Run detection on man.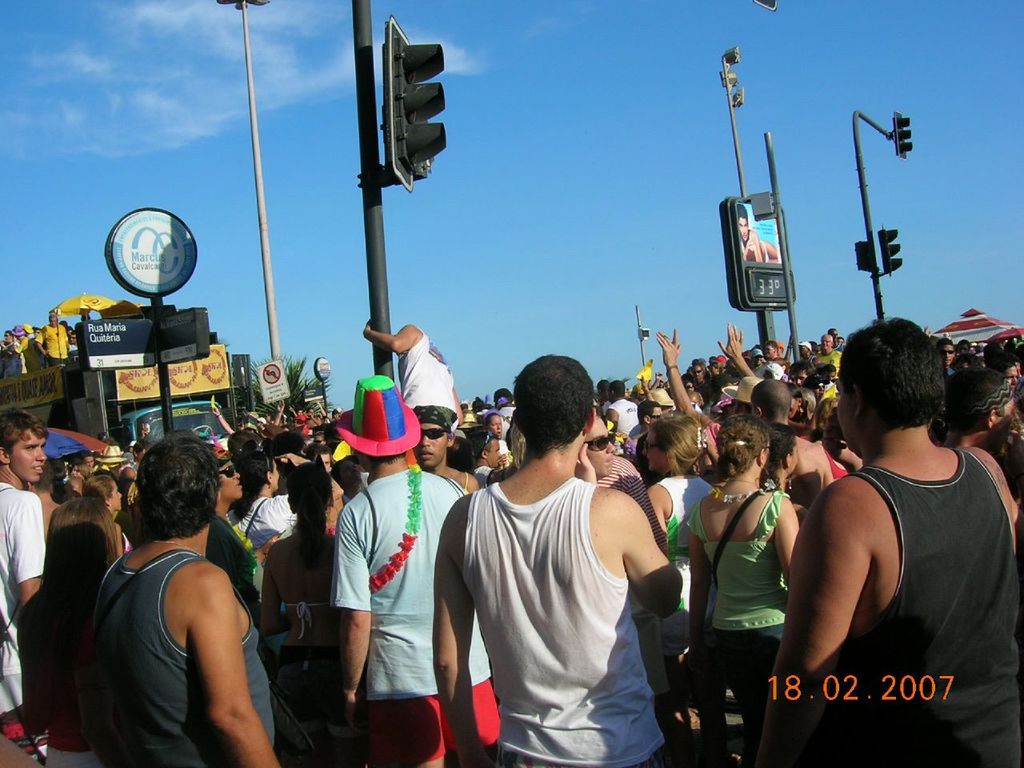
Result: 639, 400, 666, 432.
